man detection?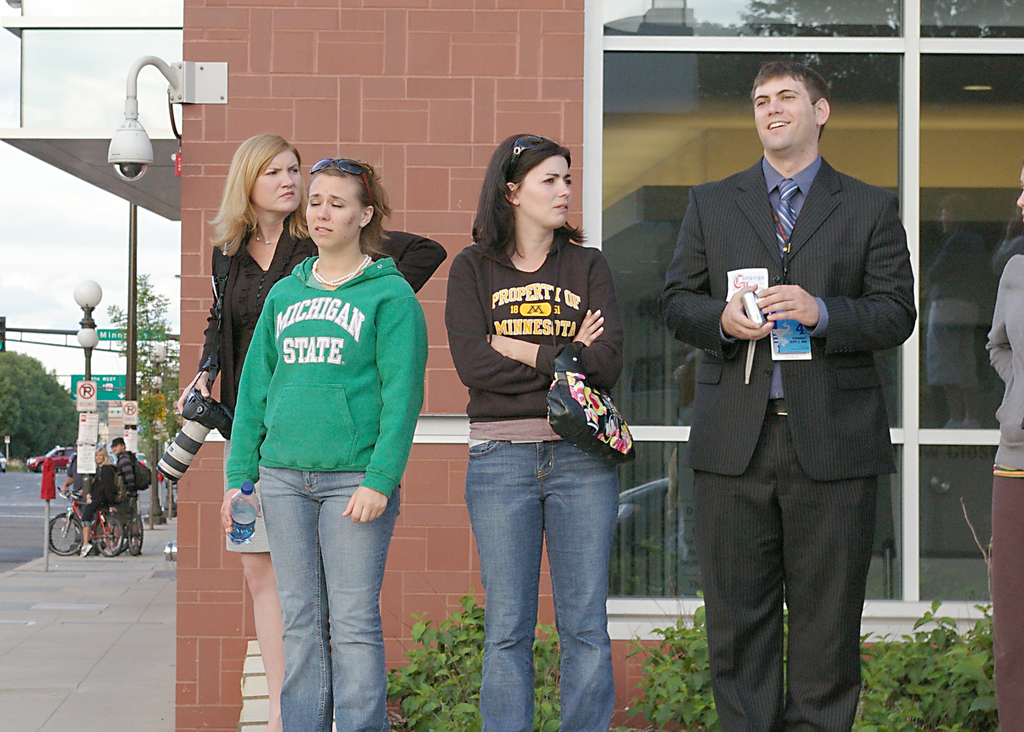
bbox=[103, 437, 145, 557]
